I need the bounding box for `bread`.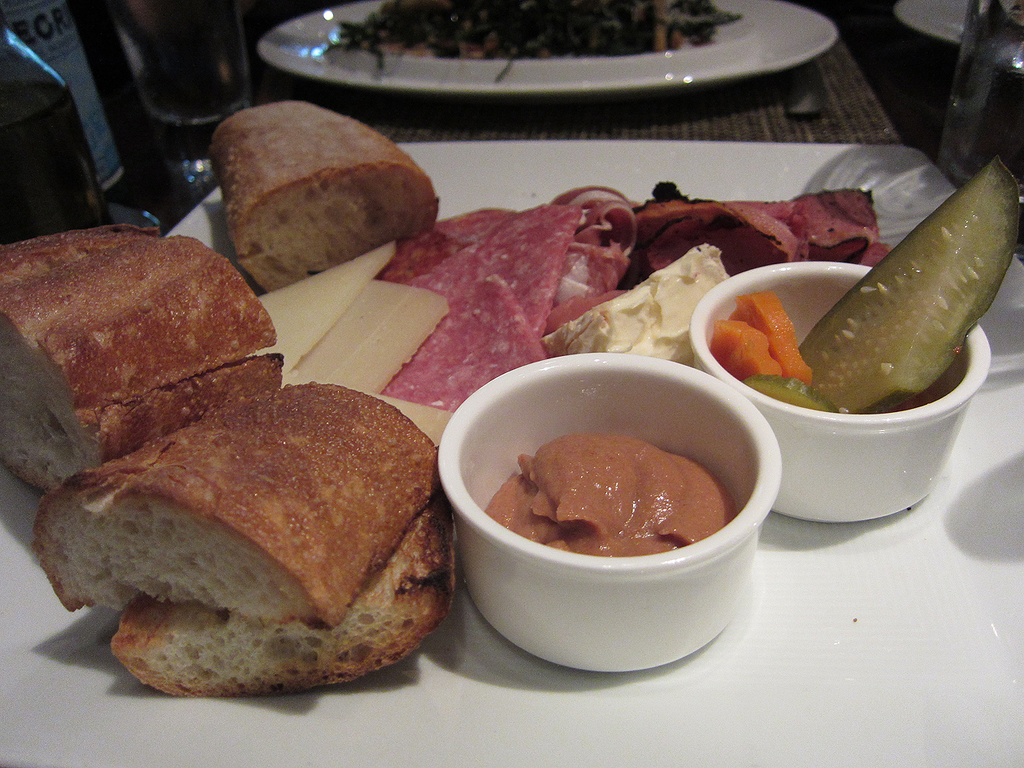
Here it is: bbox=(0, 224, 284, 497).
